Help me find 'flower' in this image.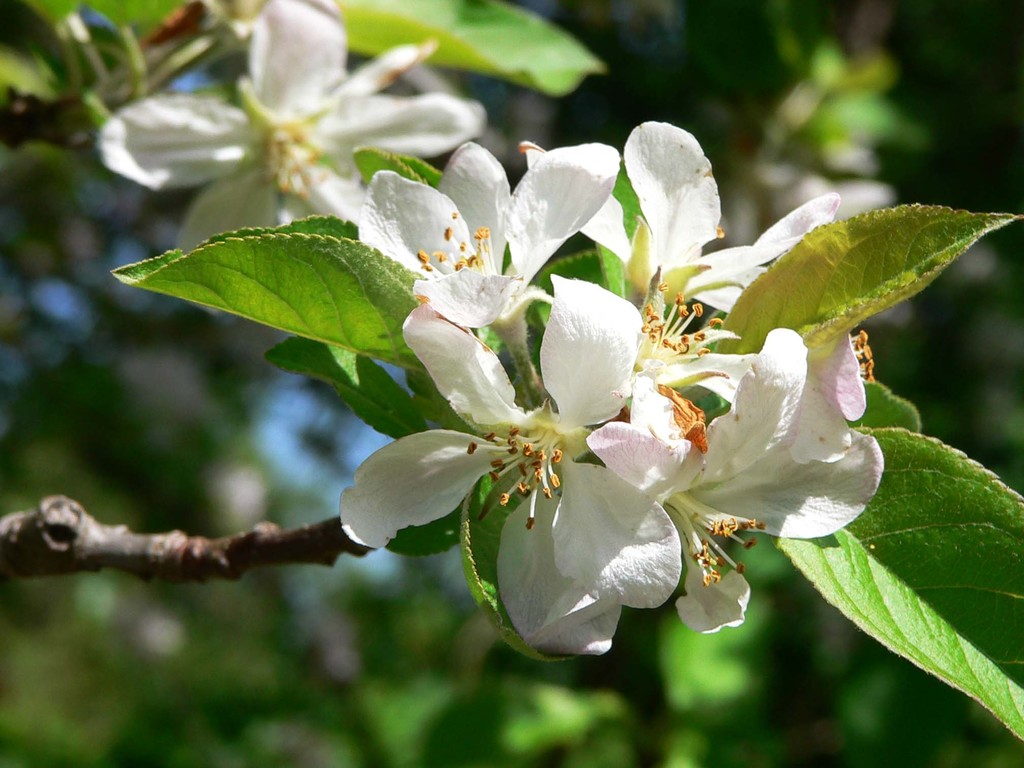
Found it: region(355, 148, 625, 329).
